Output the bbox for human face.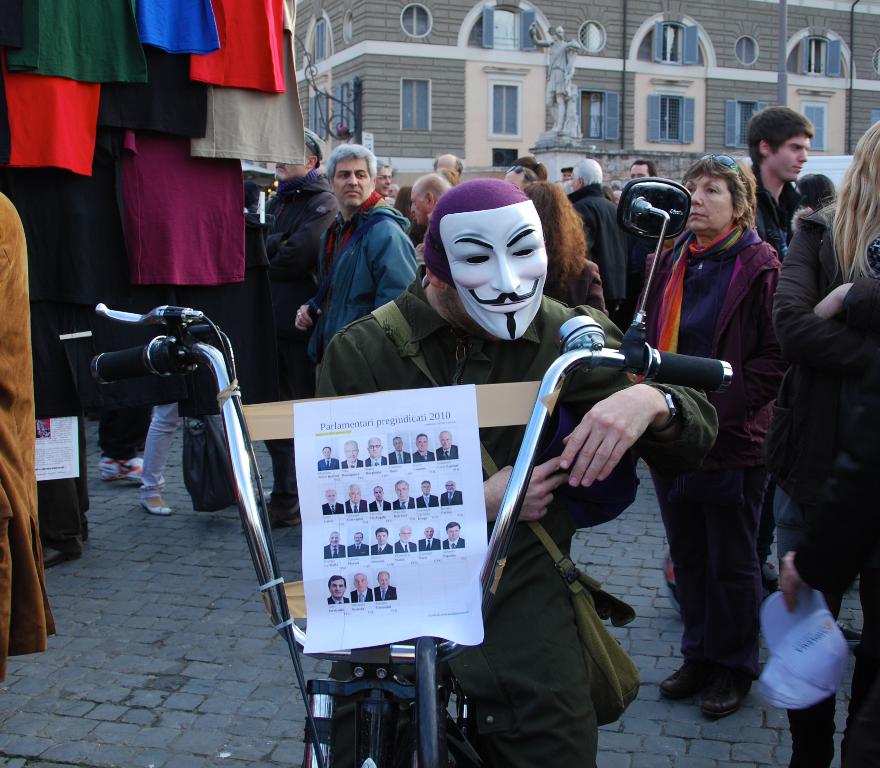
{"left": 329, "top": 532, "right": 342, "bottom": 547}.
